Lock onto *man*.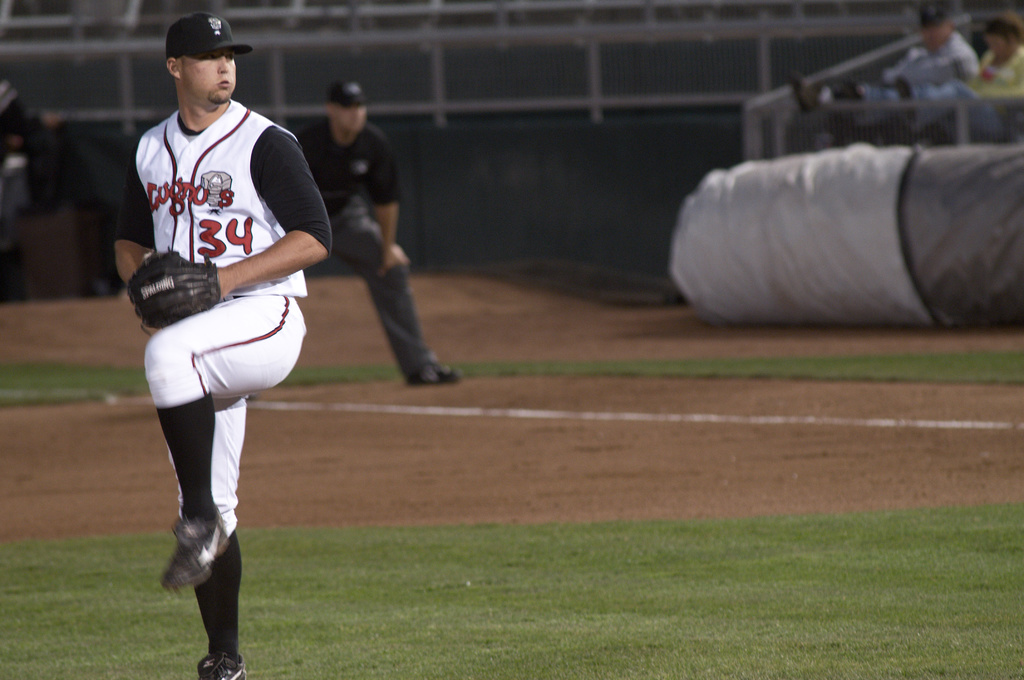
Locked: (left=781, top=0, right=980, bottom=120).
